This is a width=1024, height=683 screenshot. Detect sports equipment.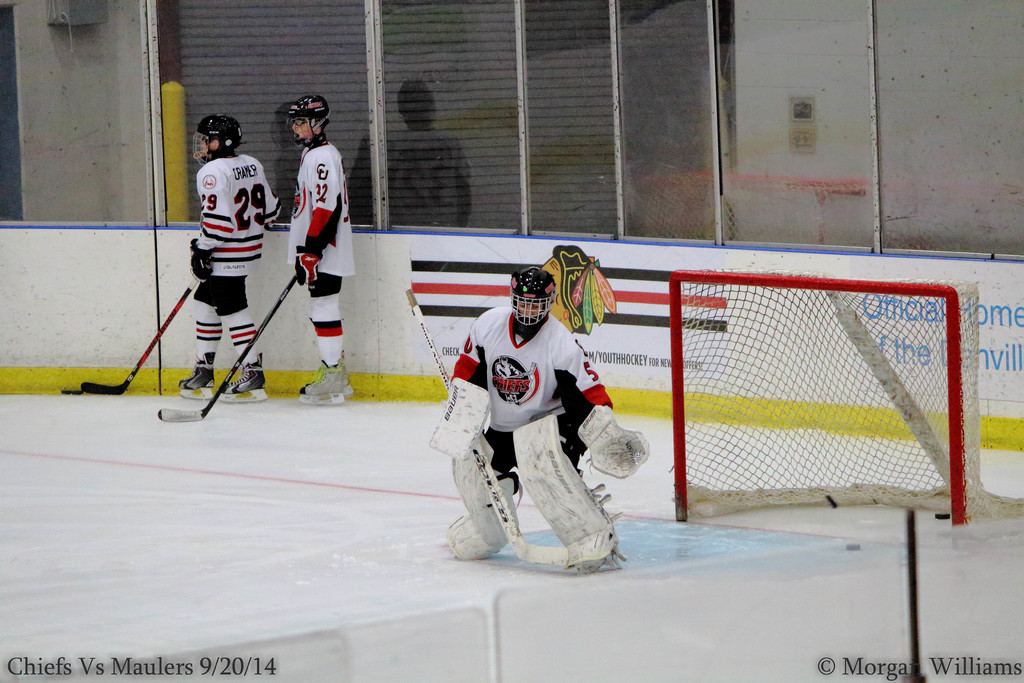
(292, 248, 324, 295).
